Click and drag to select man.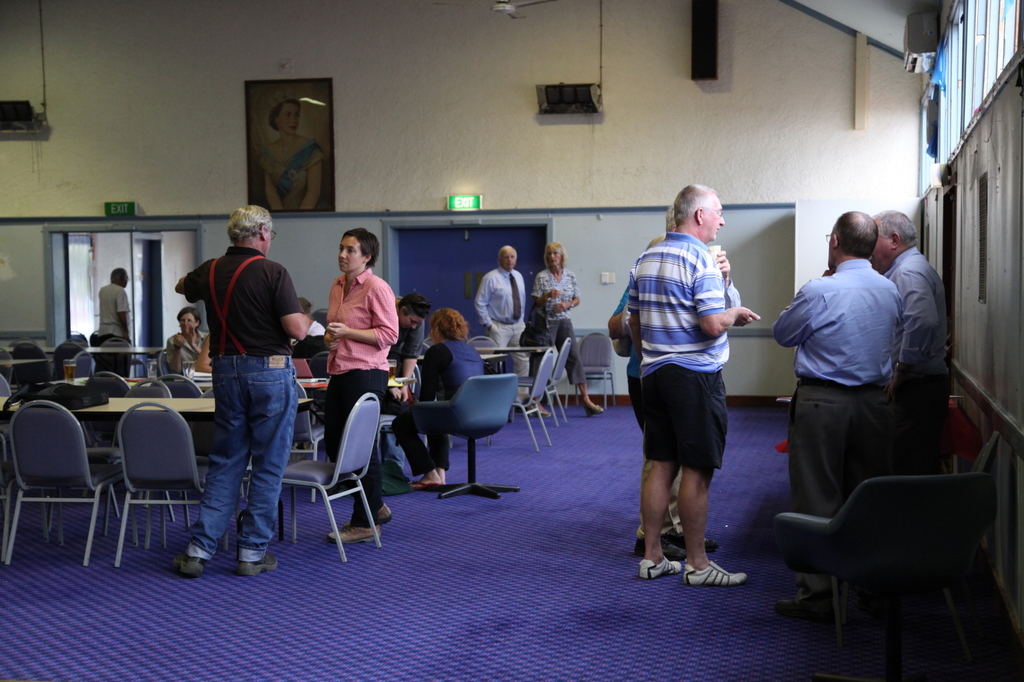
Selection: select_region(477, 245, 540, 414).
